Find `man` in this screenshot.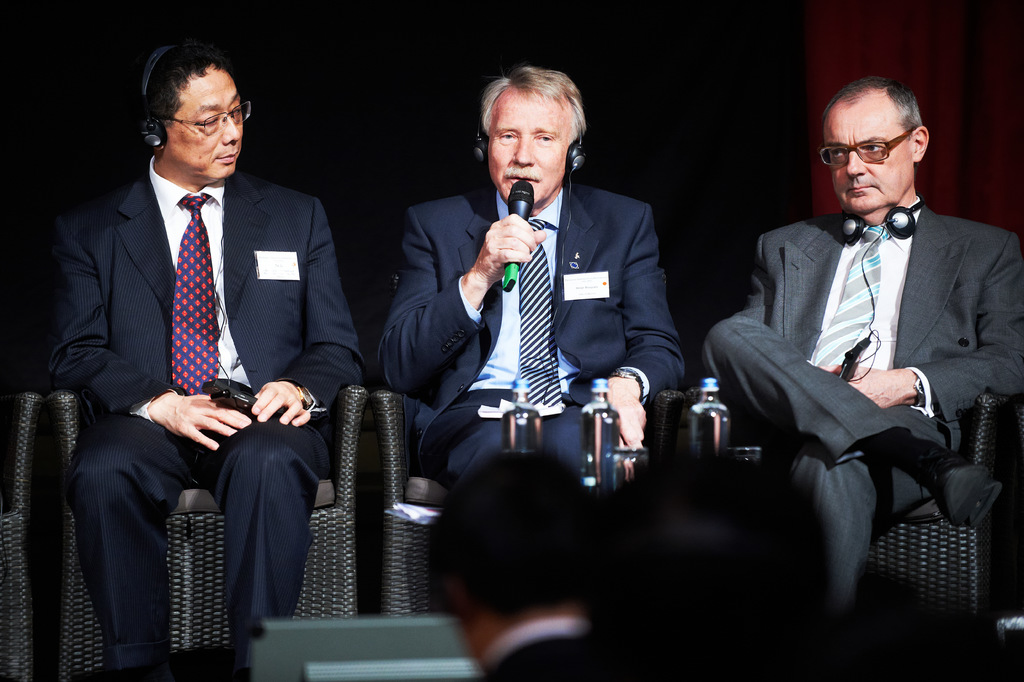
The bounding box for `man` is bbox=[420, 438, 619, 681].
